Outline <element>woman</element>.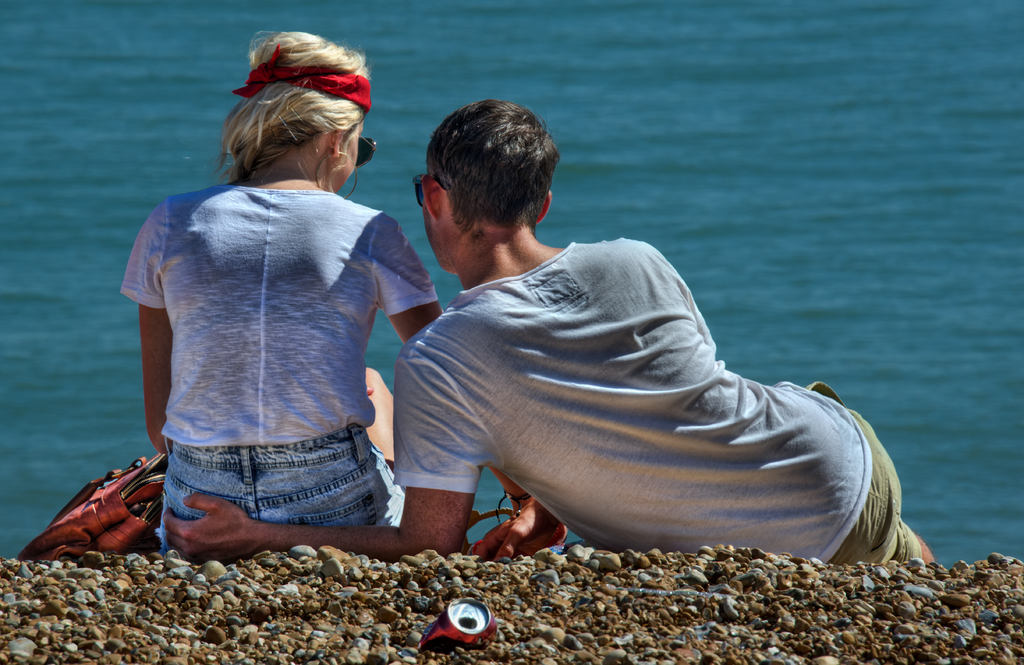
Outline: <box>121,24,491,563</box>.
